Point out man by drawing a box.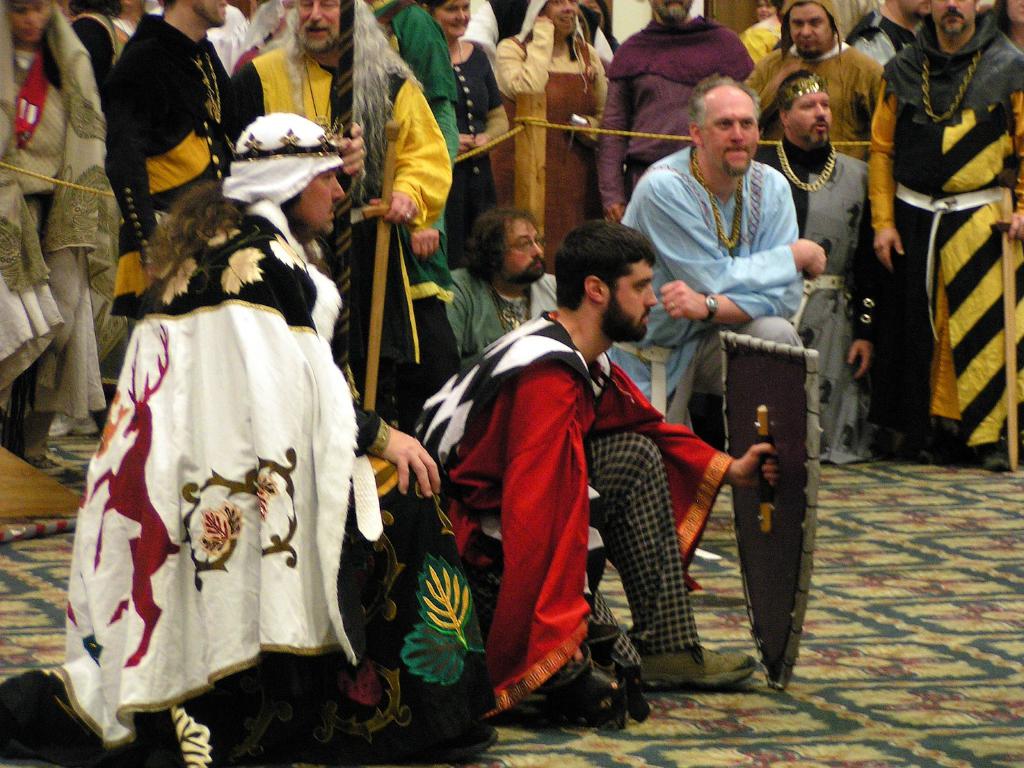
pyautogui.locateOnScreen(754, 68, 879, 467).
